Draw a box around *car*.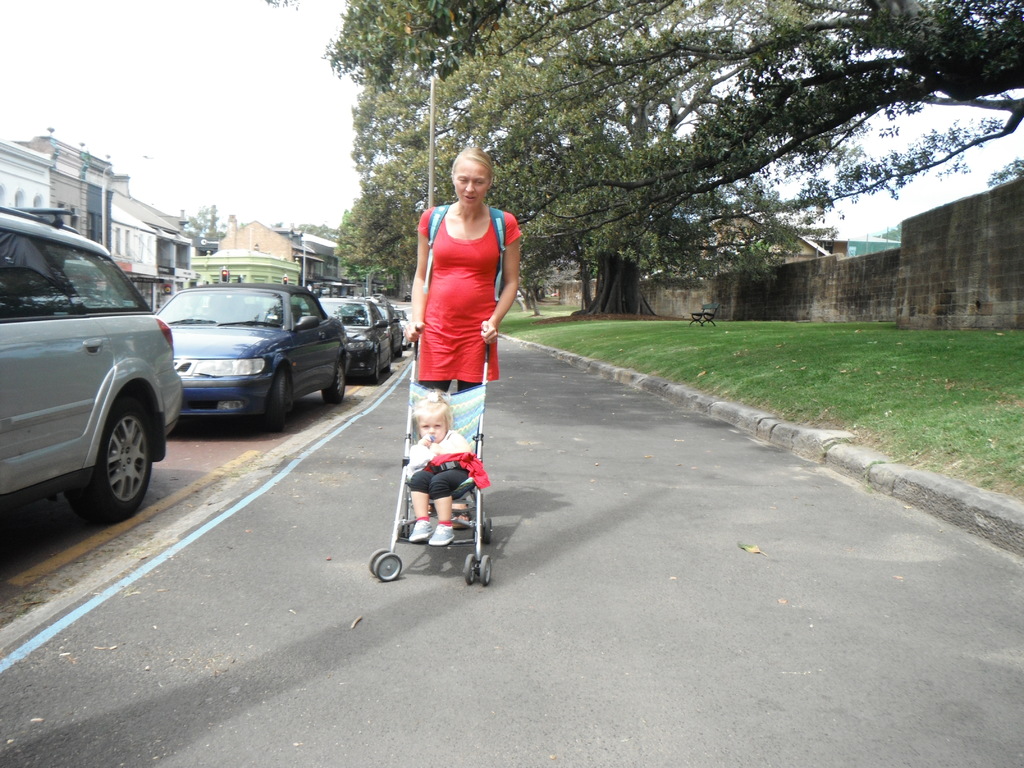
rect(323, 296, 399, 381).
